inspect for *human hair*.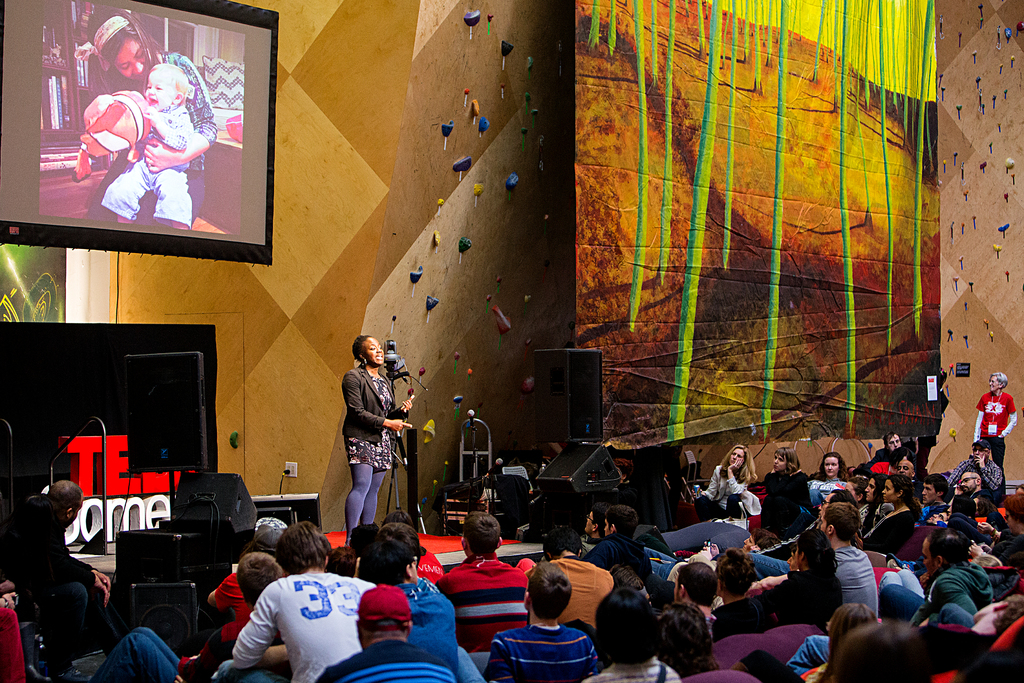
Inspection: <bbox>751, 528, 775, 547</bbox>.
